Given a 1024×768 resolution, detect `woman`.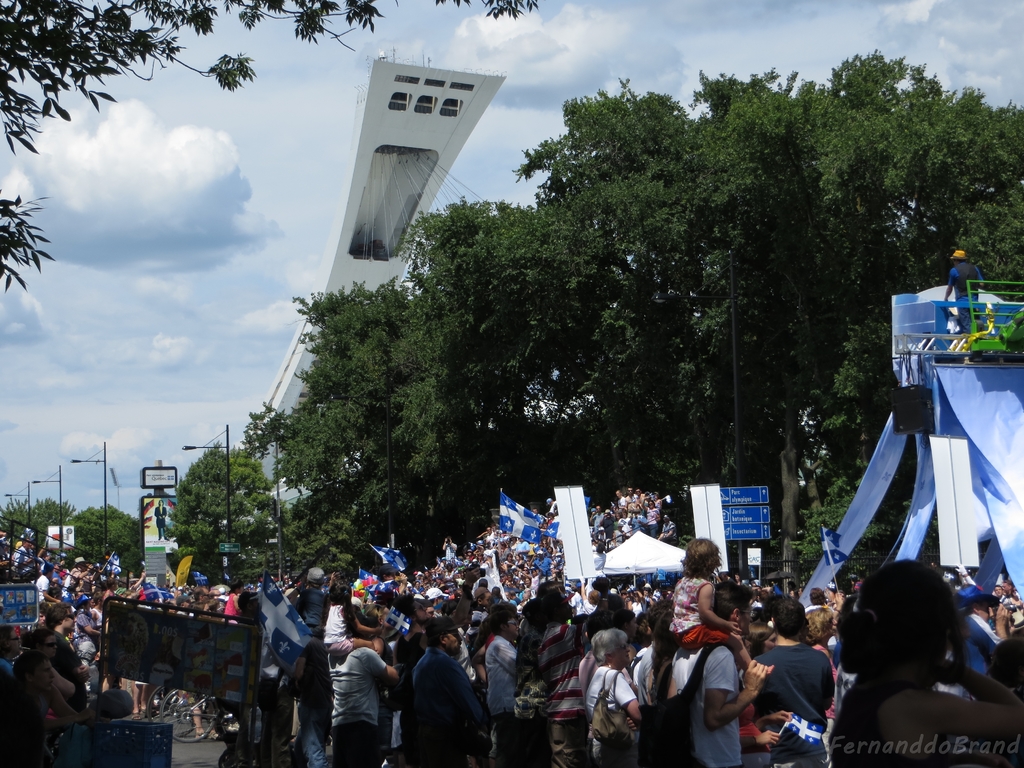
left=803, top=607, right=838, bottom=767.
